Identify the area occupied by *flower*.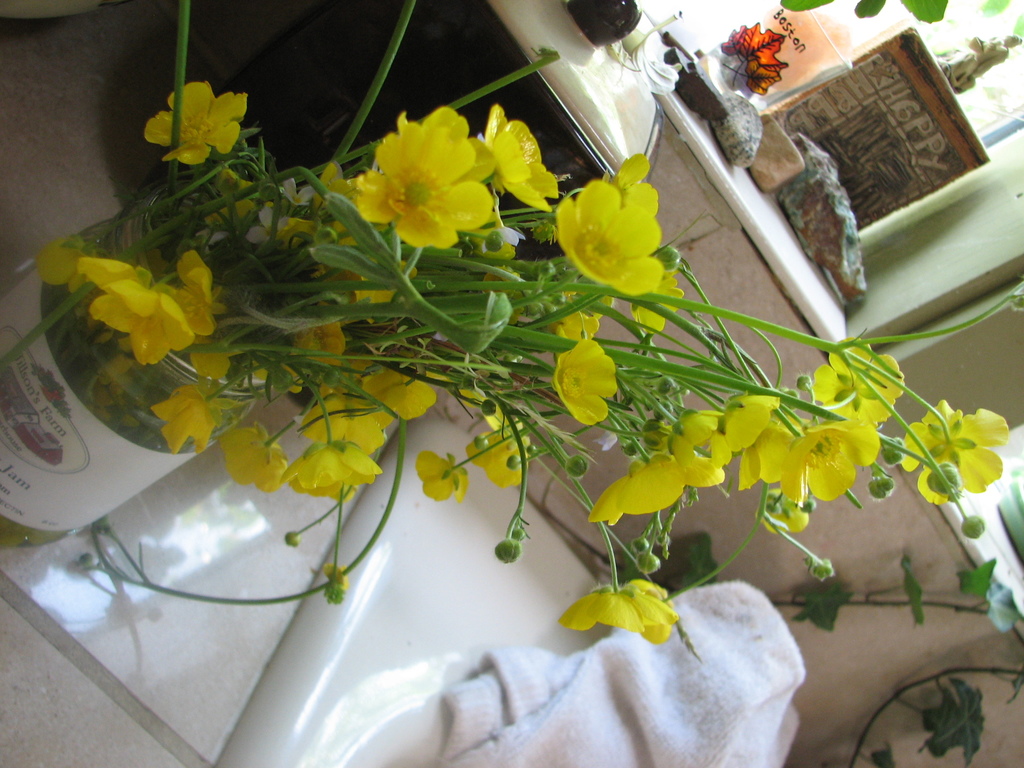
Area: 28, 236, 93, 294.
